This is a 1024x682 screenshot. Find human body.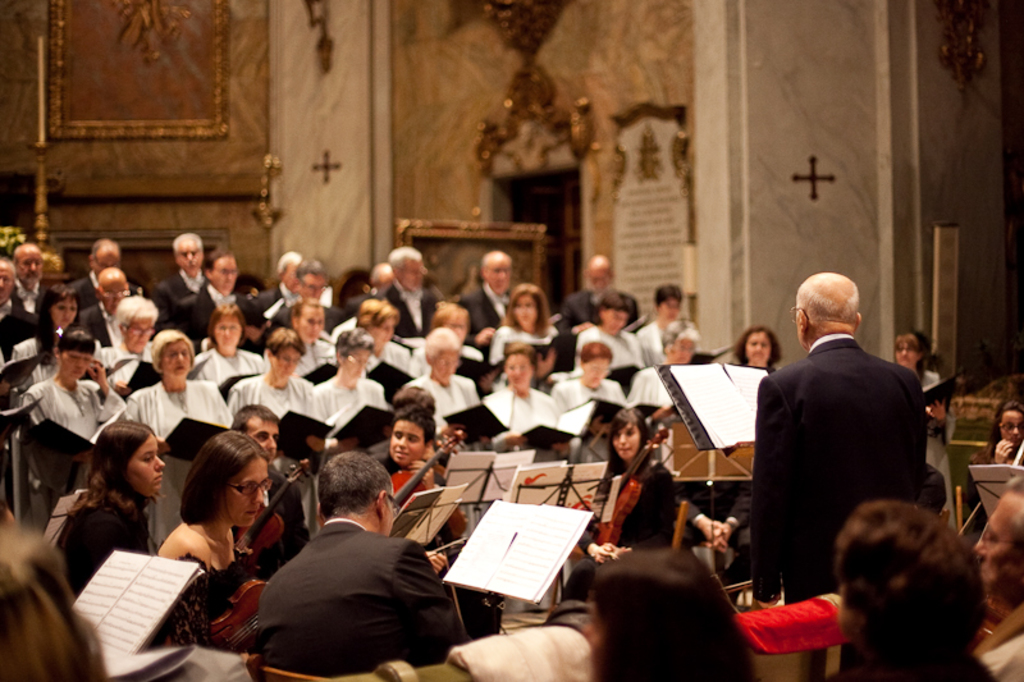
Bounding box: x1=229 y1=456 x2=449 y2=681.
